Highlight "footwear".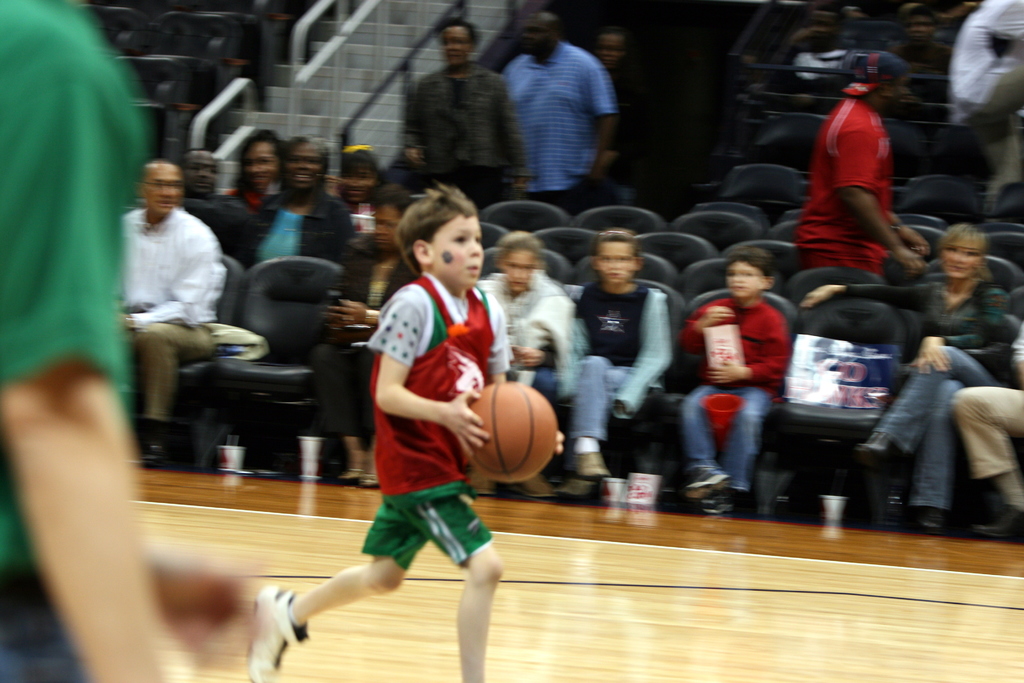
Highlighted region: Rect(701, 494, 737, 515).
